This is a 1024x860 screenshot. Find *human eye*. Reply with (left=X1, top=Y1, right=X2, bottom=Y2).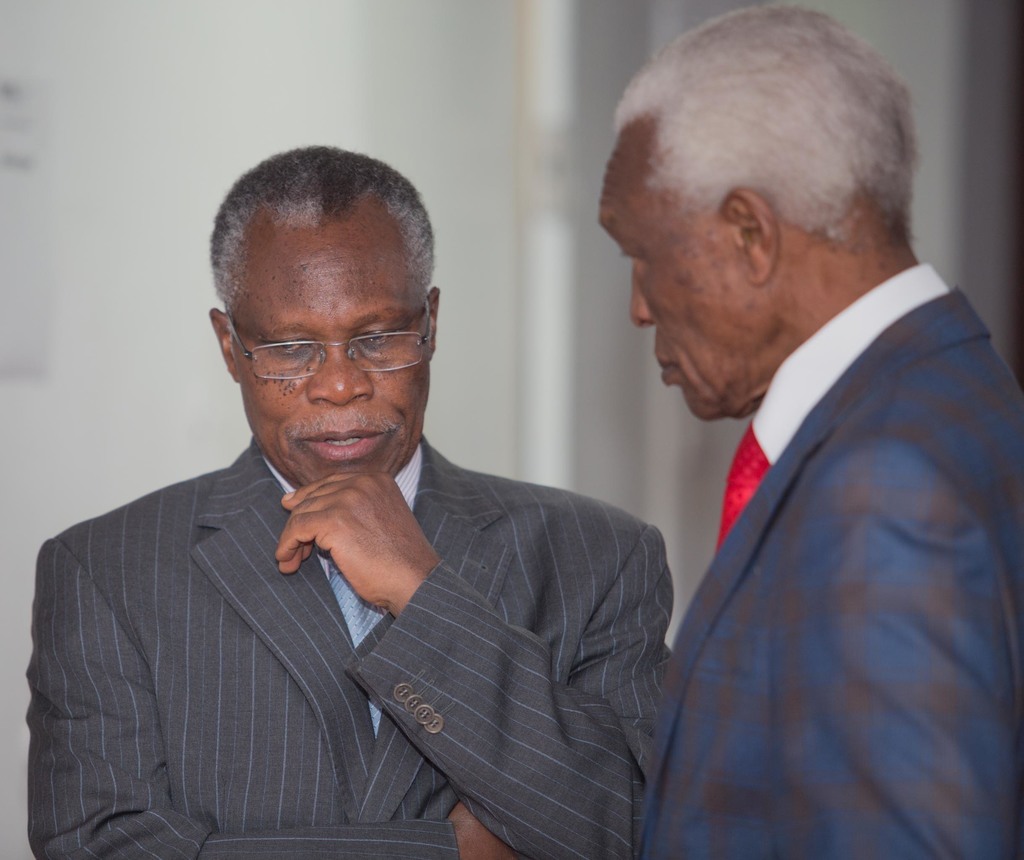
(left=265, top=334, right=312, bottom=360).
